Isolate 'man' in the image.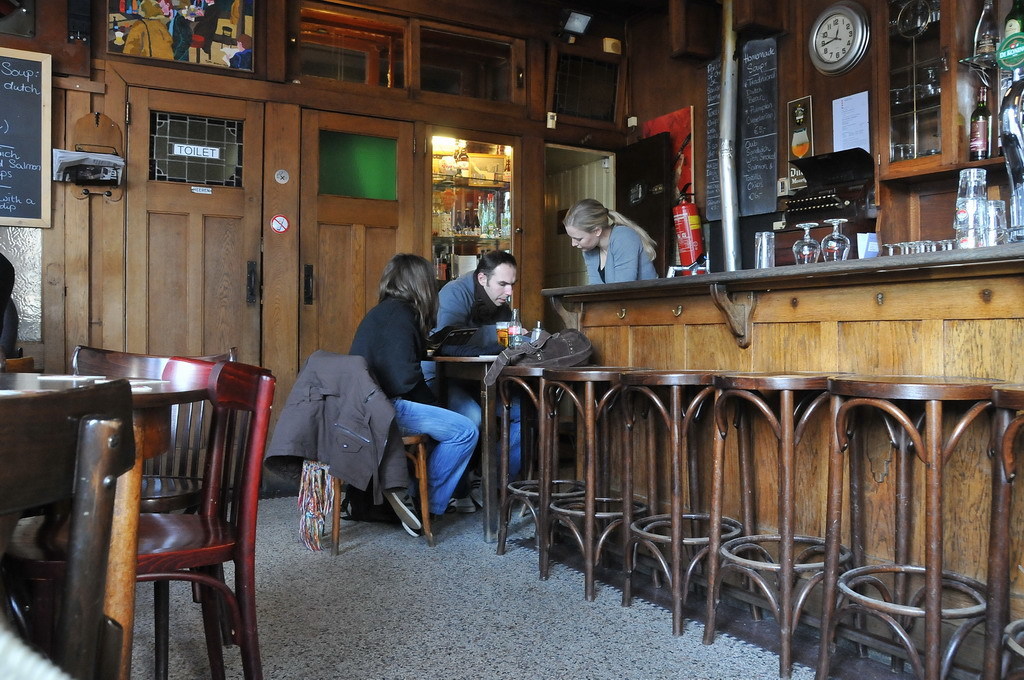
Isolated region: <region>417, 255, 520, 519</region>.
